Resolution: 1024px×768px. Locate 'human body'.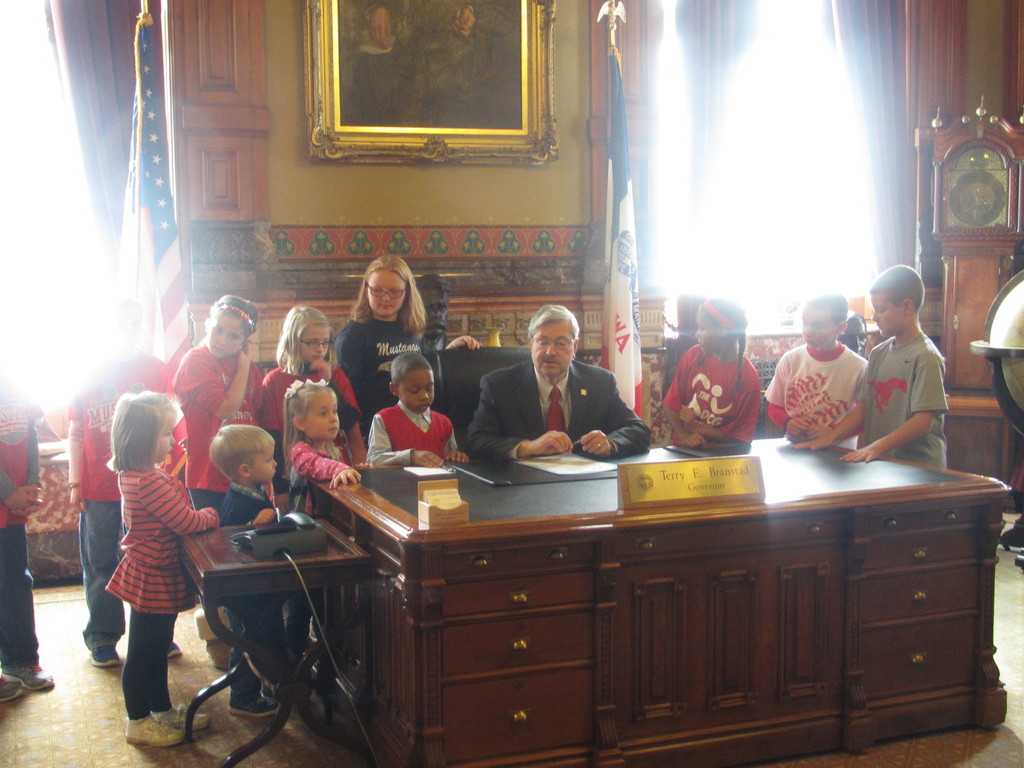
<region>788, 270, 951, 474</region>.
